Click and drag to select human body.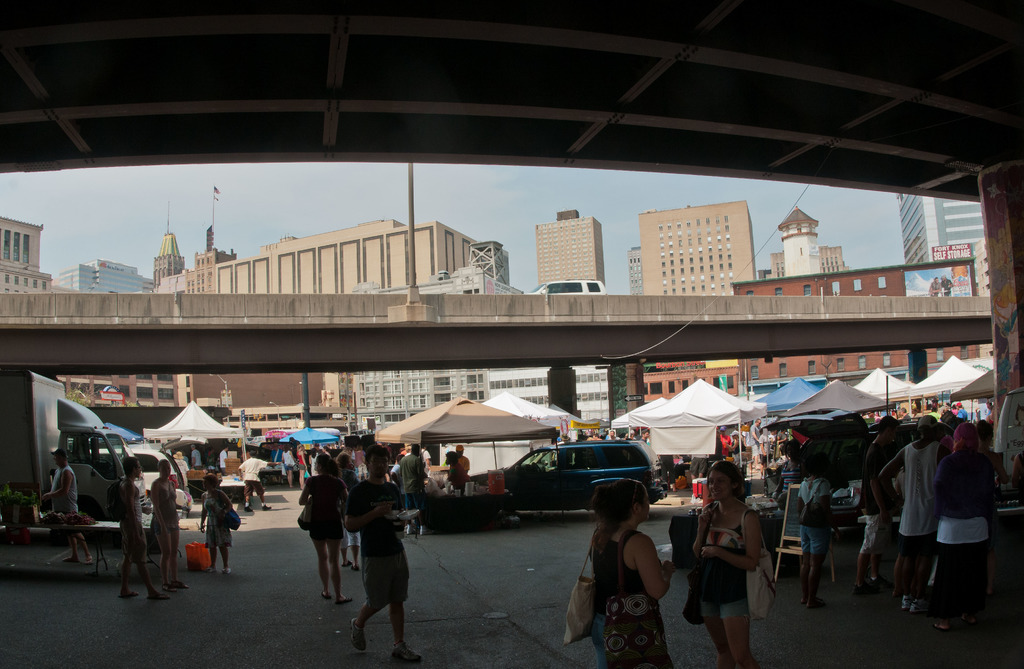
Selection: (x1=304, y1=450, x2=314, y2=472).
